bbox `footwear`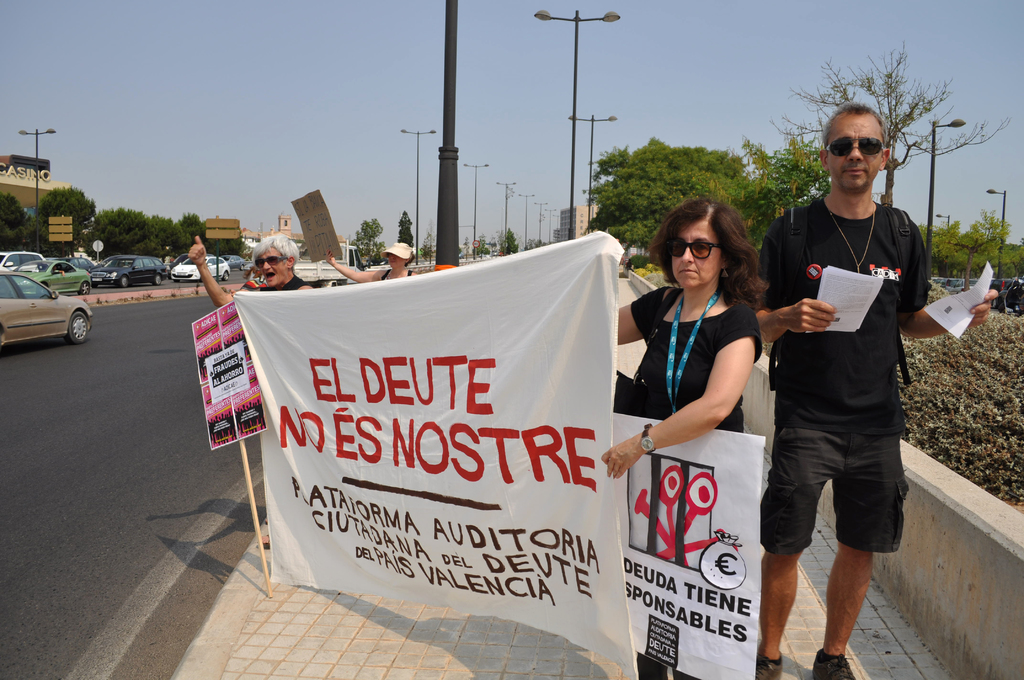
<bbox>811, 649, 858, 679</bbox>
